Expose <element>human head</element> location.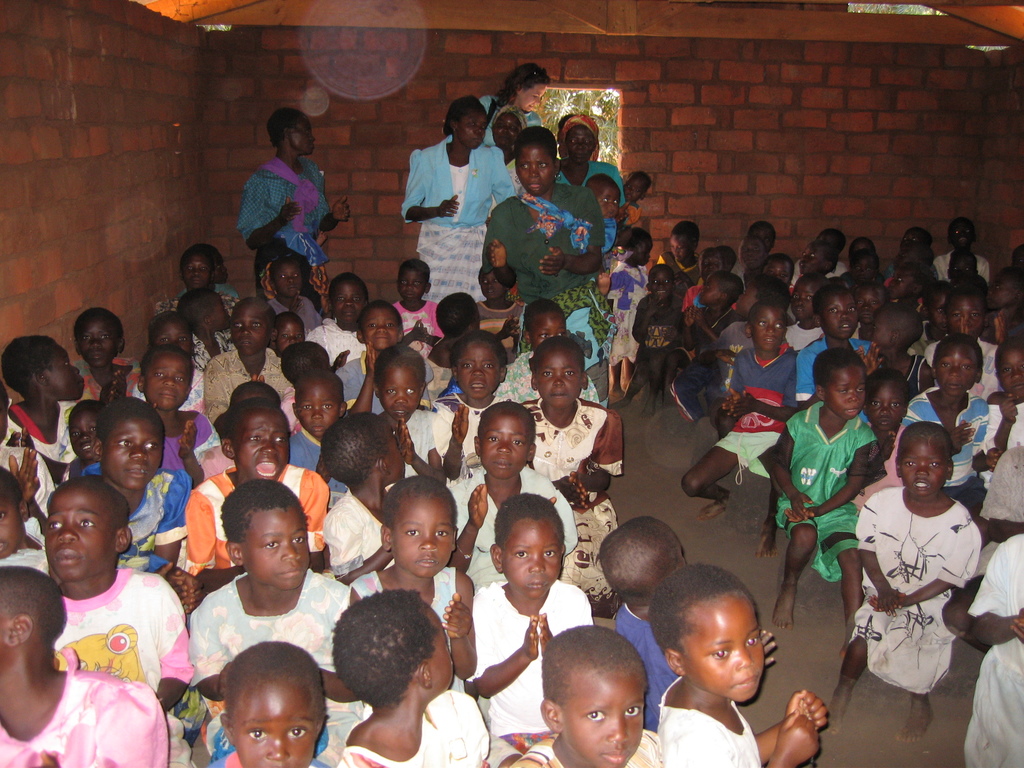
Exposed at rect(915, 284, 950, 330).
